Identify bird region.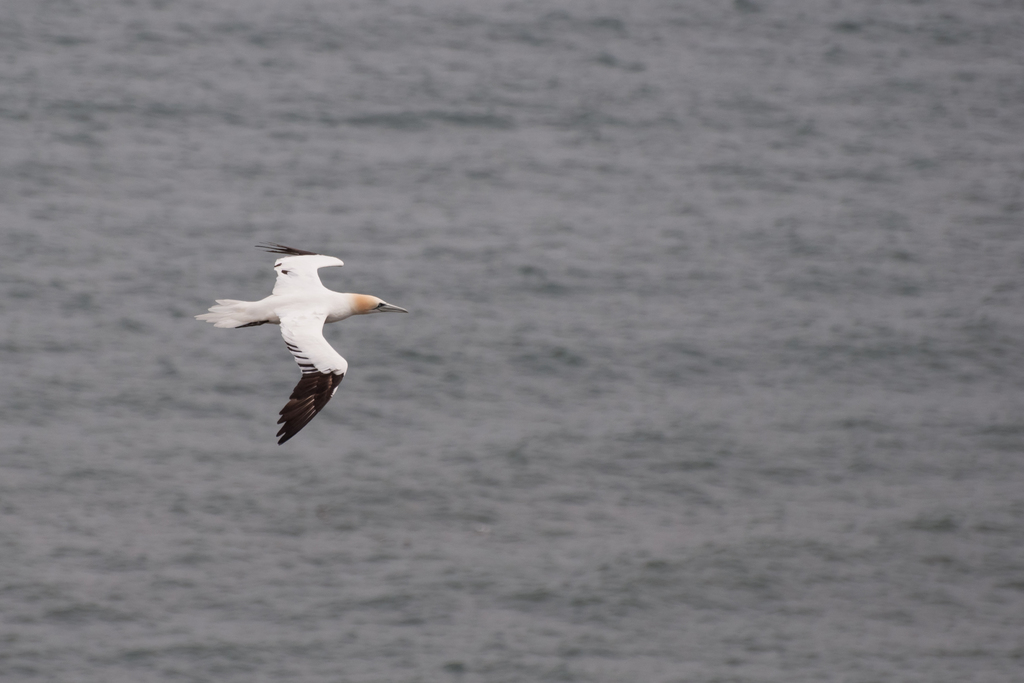
Region: left=201, top=248, right=406, bottom=444.
